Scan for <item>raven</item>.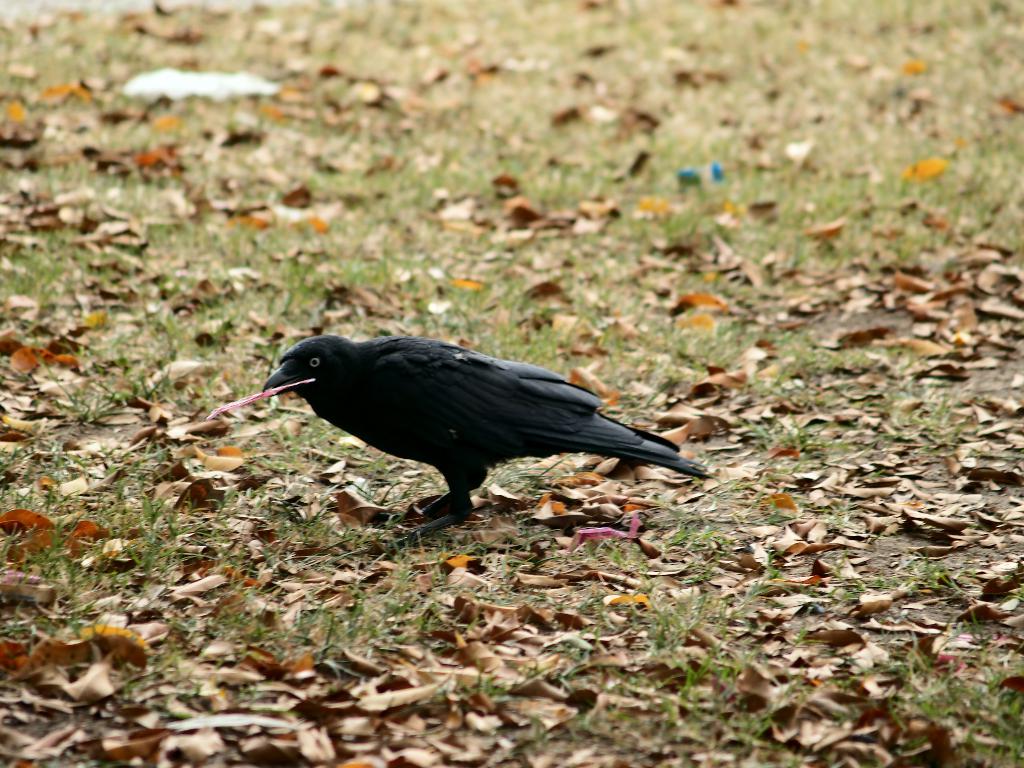
Scan result: left=253, top=321, right=698, bottom=534.
